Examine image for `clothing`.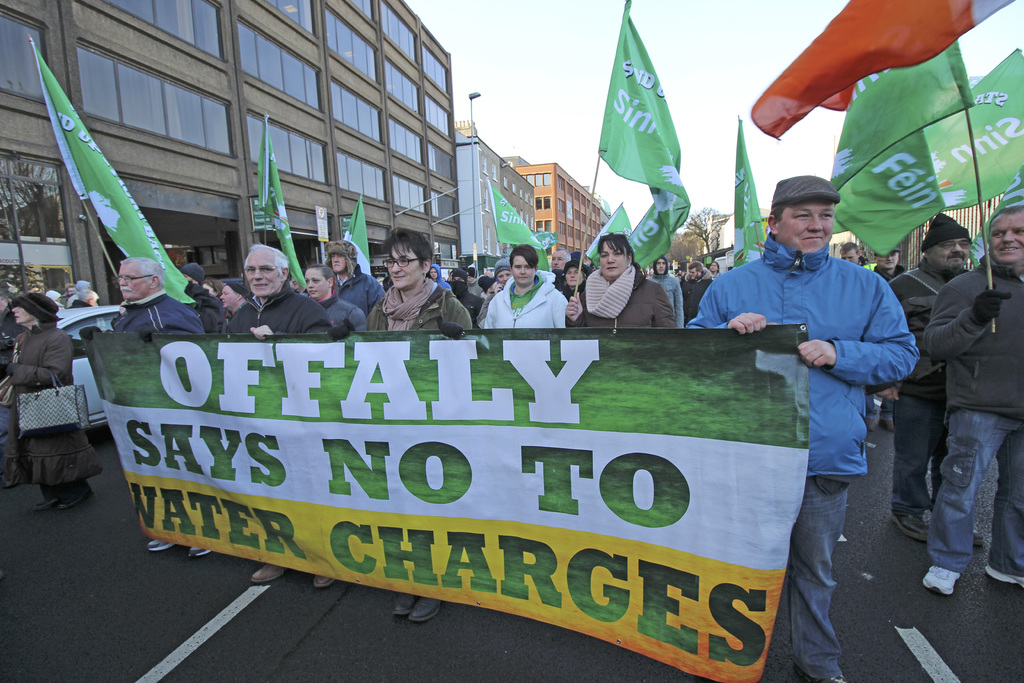
Examination result: [x1=116, y1=294, x2=214, y2=343].
